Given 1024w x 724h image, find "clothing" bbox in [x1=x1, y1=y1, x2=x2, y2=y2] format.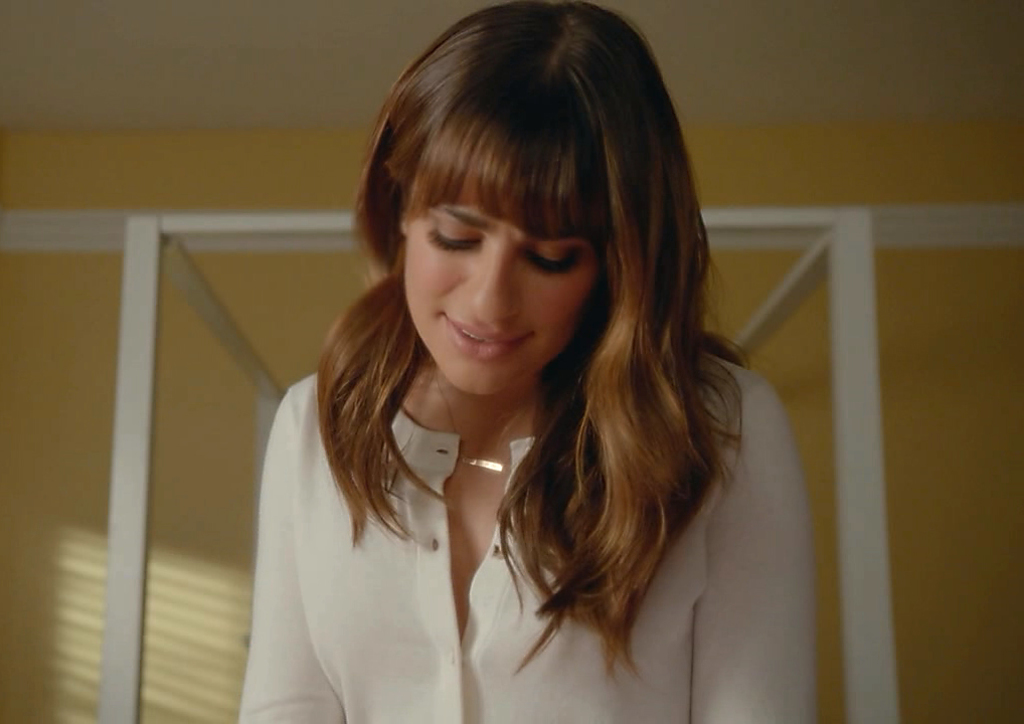
[x1=213, y1=224, x2=822, y2=707].
